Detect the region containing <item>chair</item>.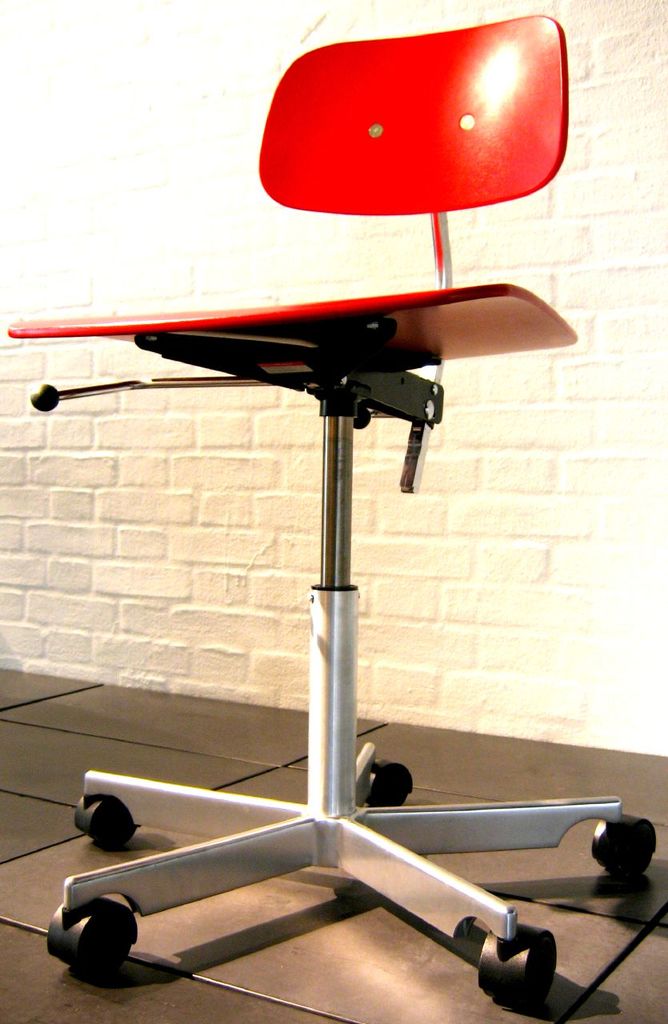
Rect(29, 0, 593, 1023).
